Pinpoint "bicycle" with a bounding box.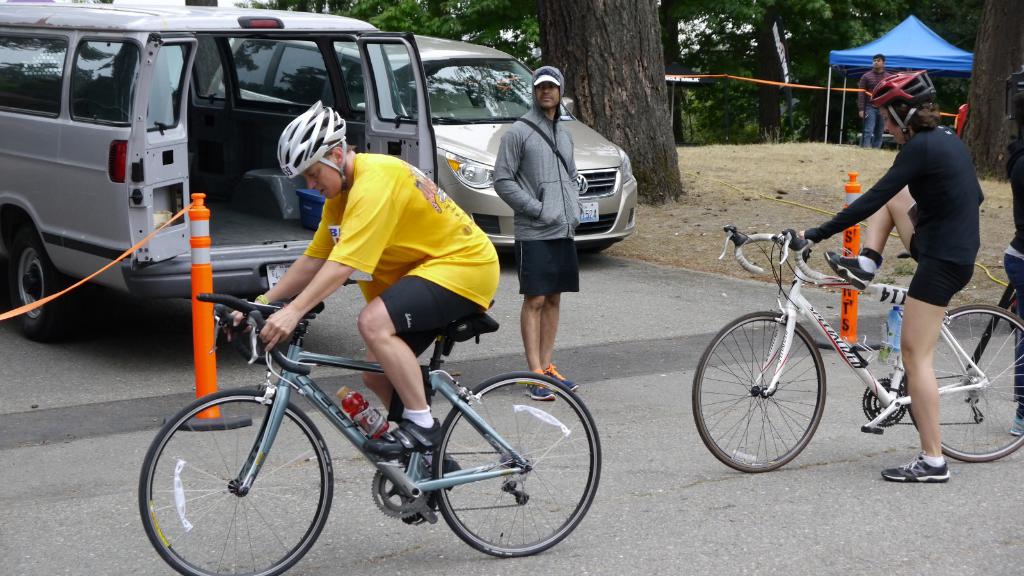
[x1=686, y1=225, x2=1023, y2=473].
